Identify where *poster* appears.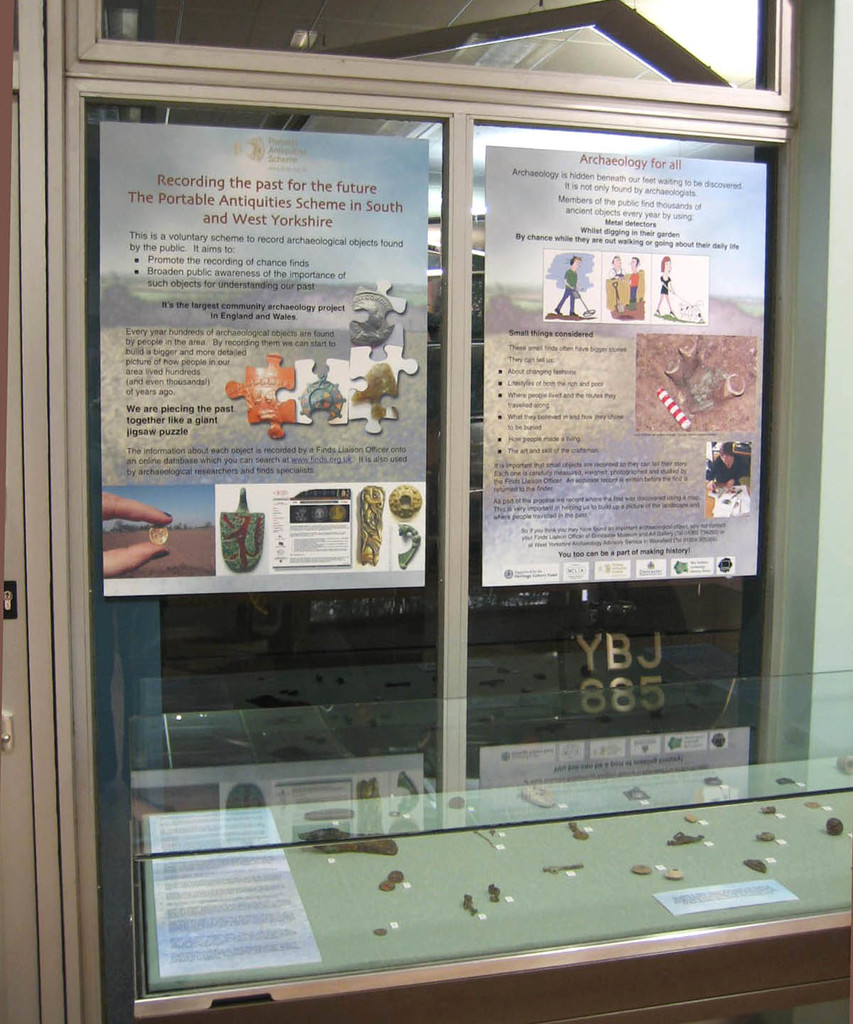
Appears at 101:125:423:593.
